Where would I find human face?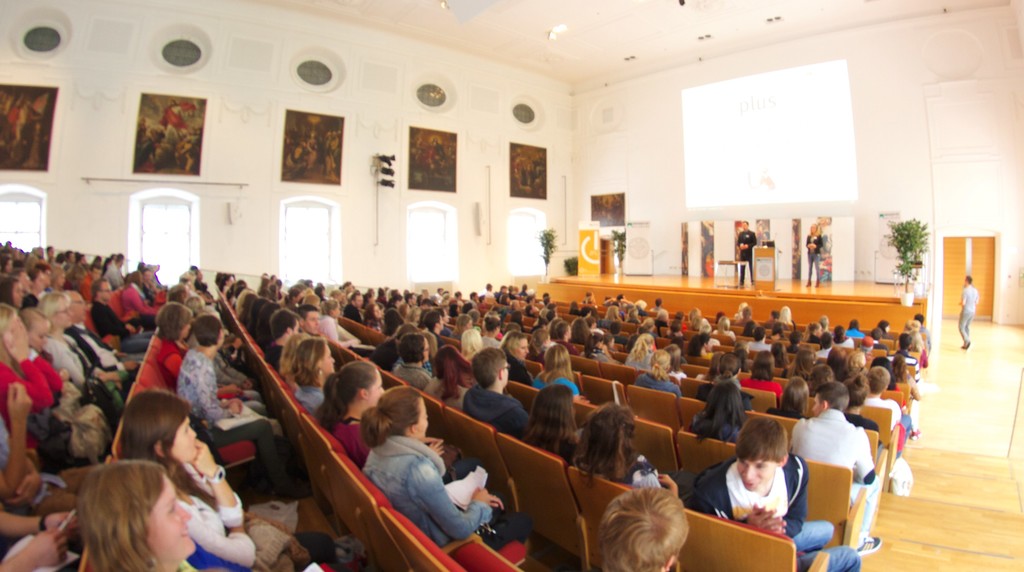
At (742, 221, 749, 230).
